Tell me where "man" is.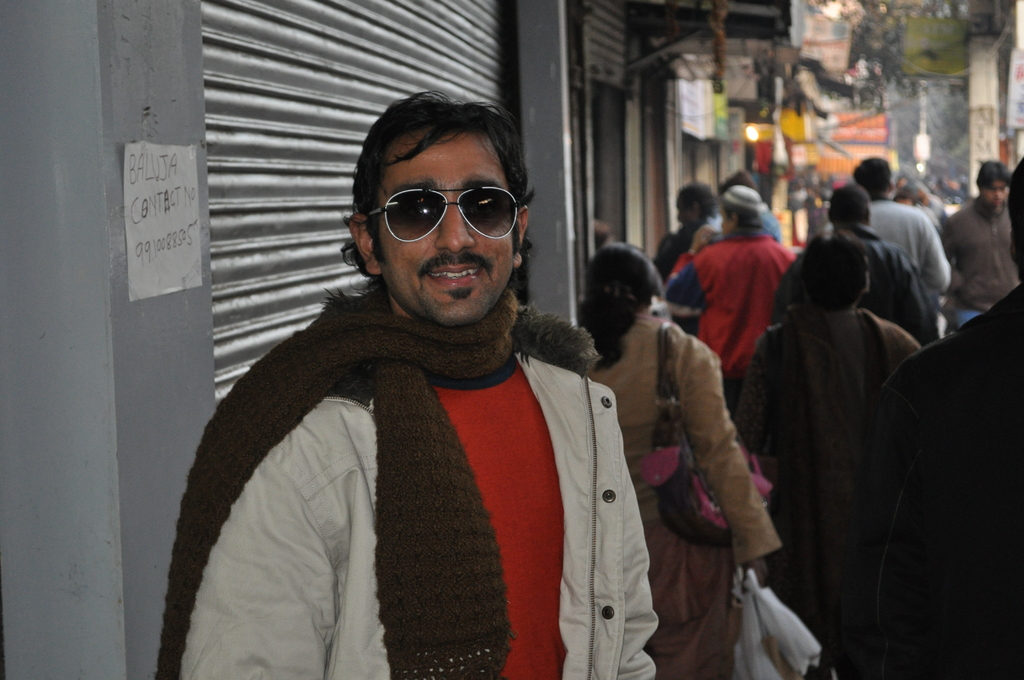
"man" is at region(781, 182, 939, 348).
